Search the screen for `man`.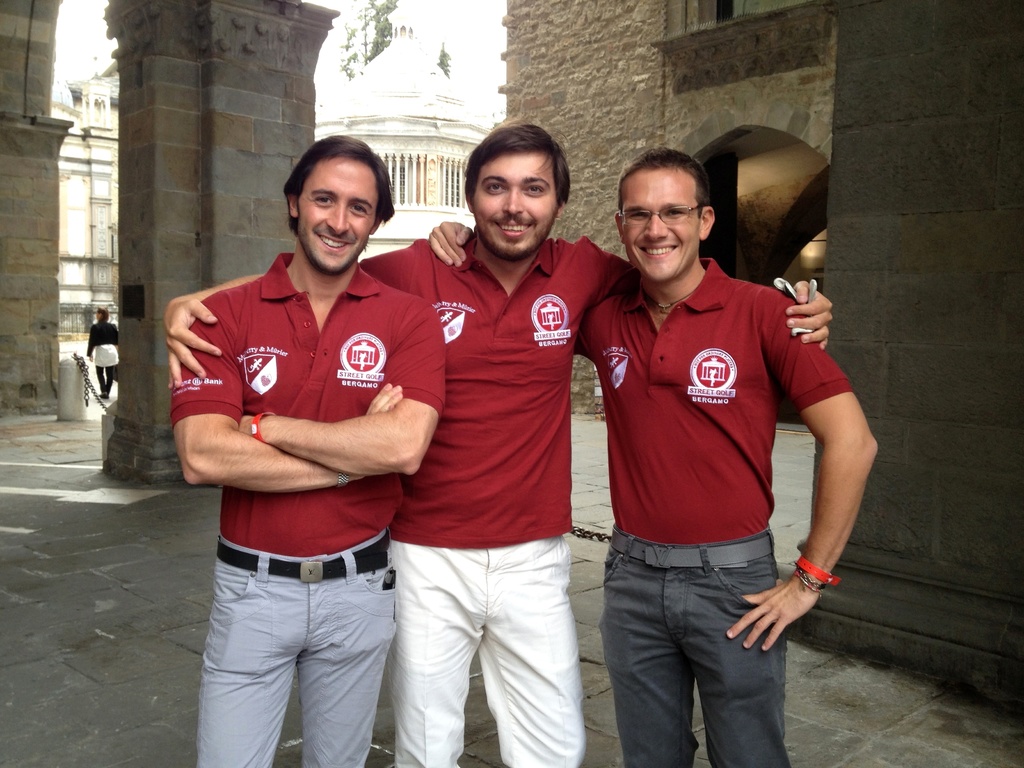
Found at 161 125 827 765.
